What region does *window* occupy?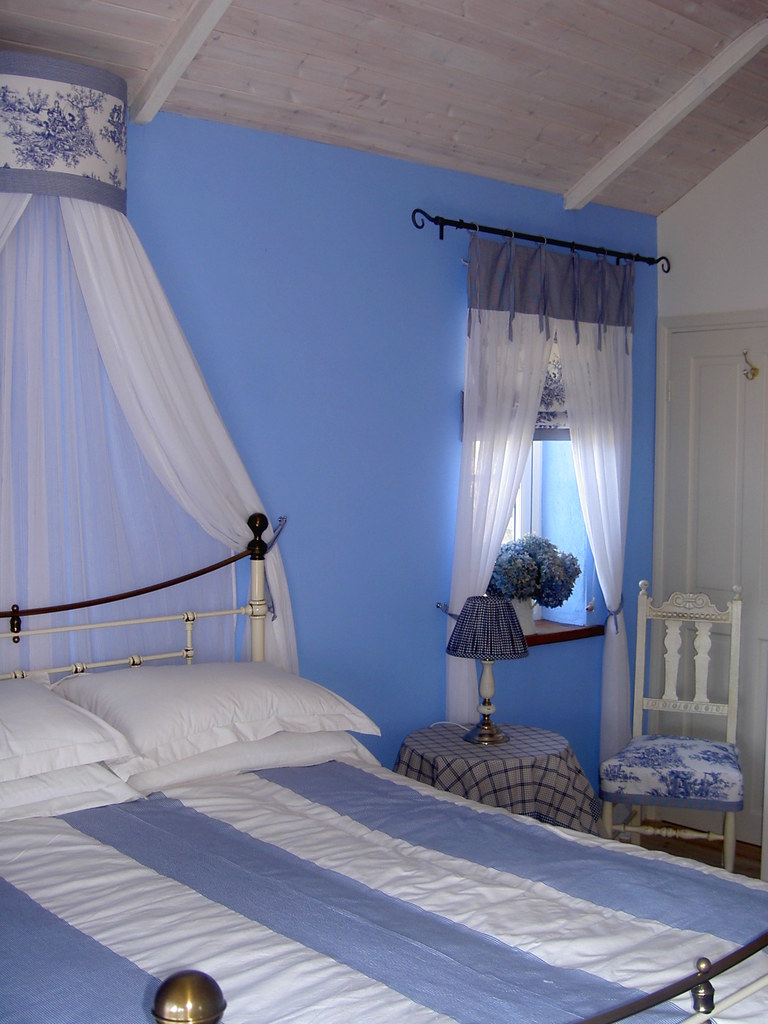
bbox=[461, 295, 635, 649].
